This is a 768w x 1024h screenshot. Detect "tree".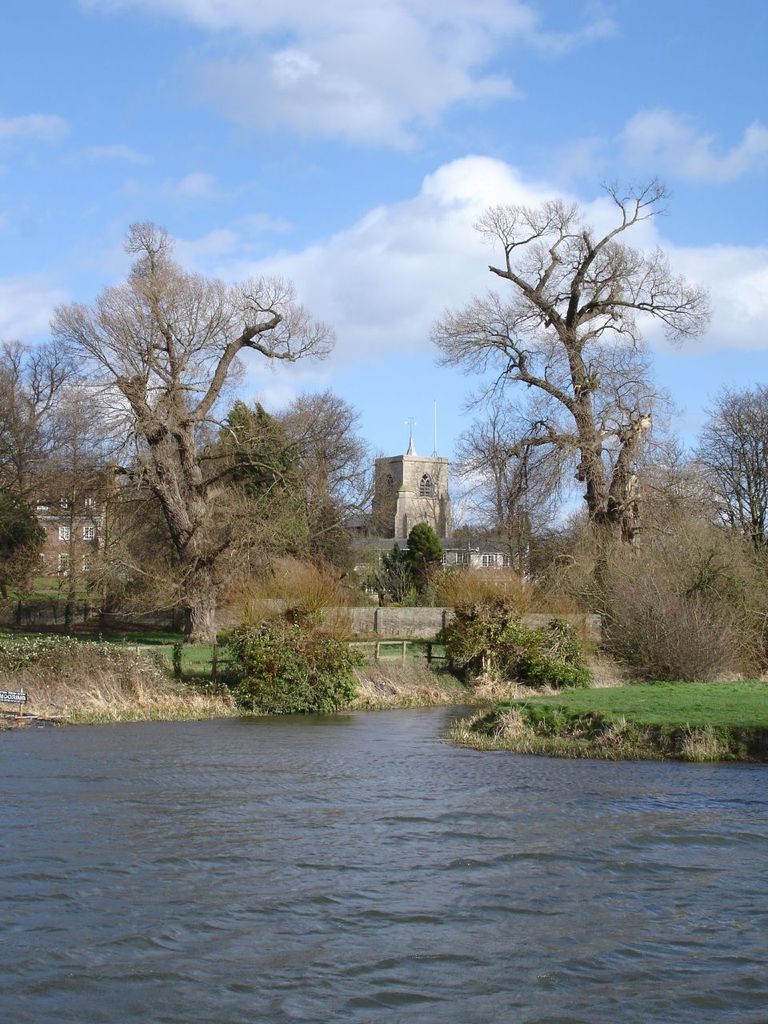
bbox=[48, 193, 342, 651].
